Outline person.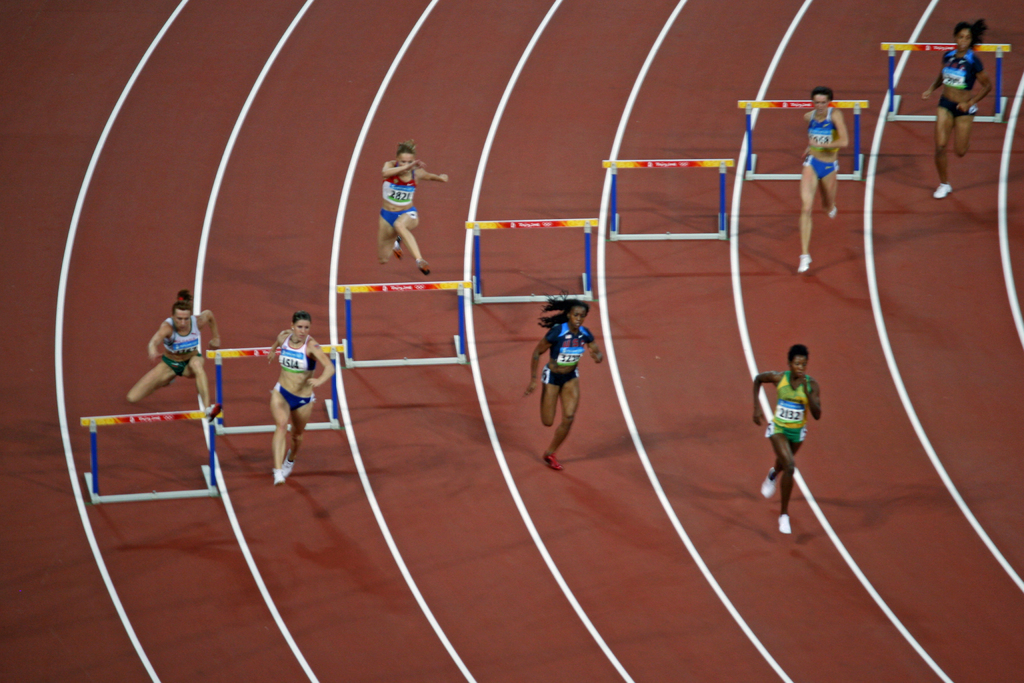
Outline: {"x1": 521, "y1": 298, "x2": 609, "y2": 475}.
